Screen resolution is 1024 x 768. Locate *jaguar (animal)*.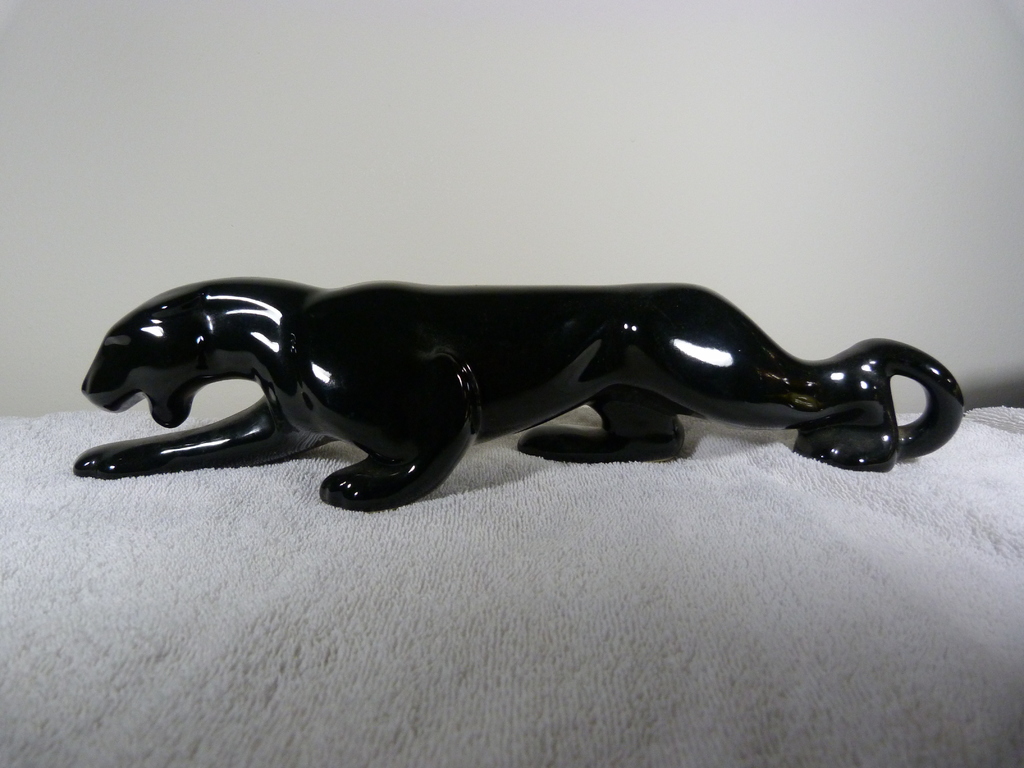
detection(72, 276, 965, 516).
